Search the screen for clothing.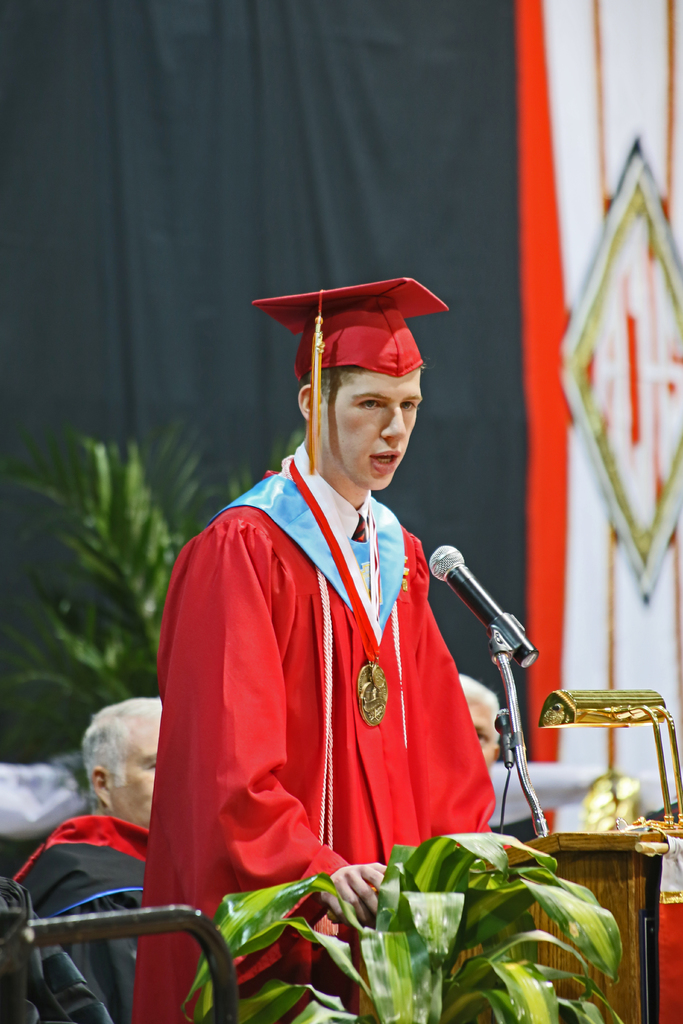
Found at bbox(131, 308, 533, 968).
